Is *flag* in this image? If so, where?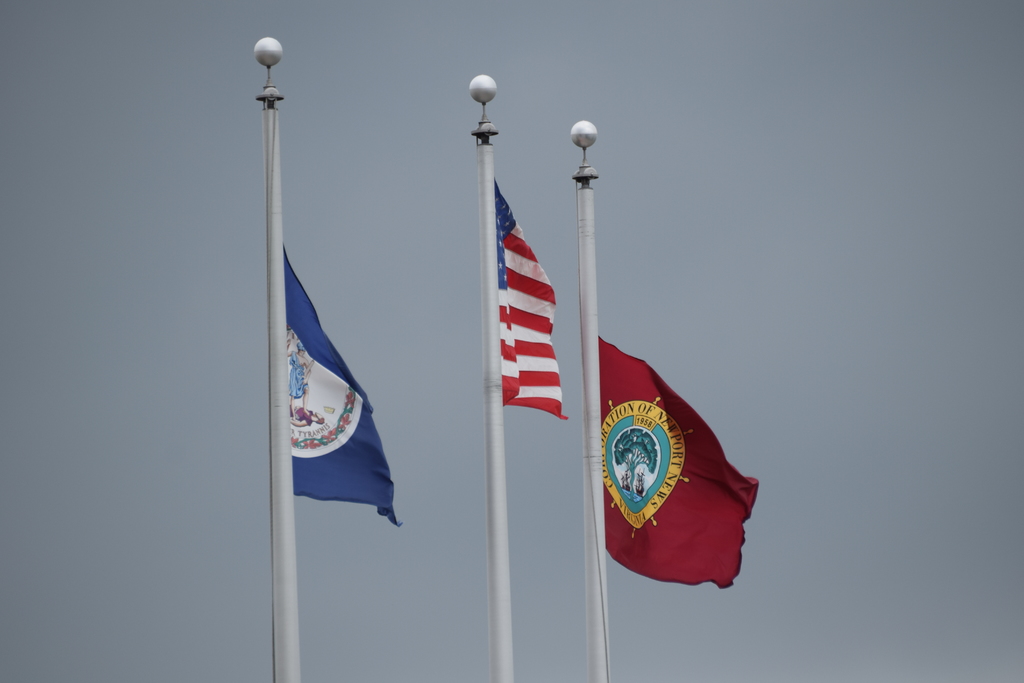
Yes, at 495,174,573,420.
